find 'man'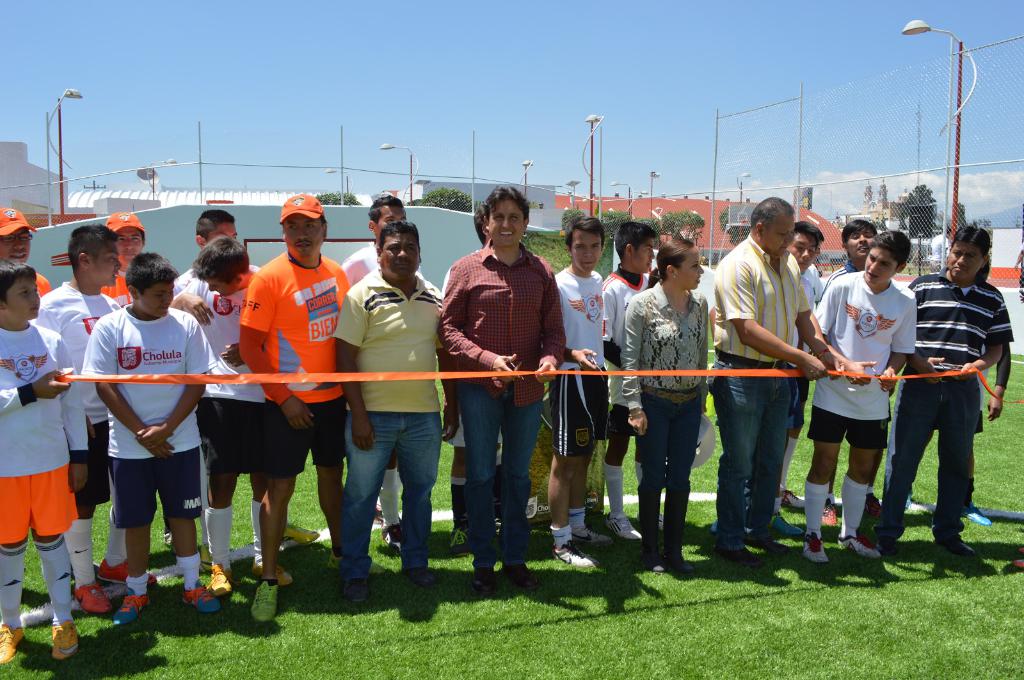
box(99, 211, 144, 313)
